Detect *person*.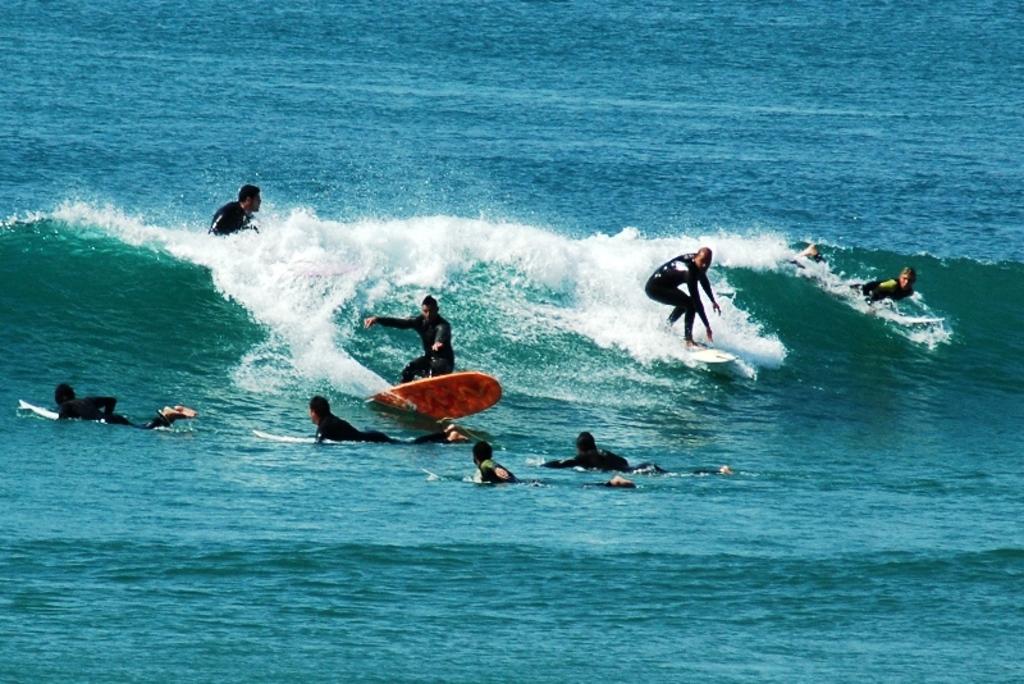
Detected at [x1=471, y1=443, x2=628, y2=493].
